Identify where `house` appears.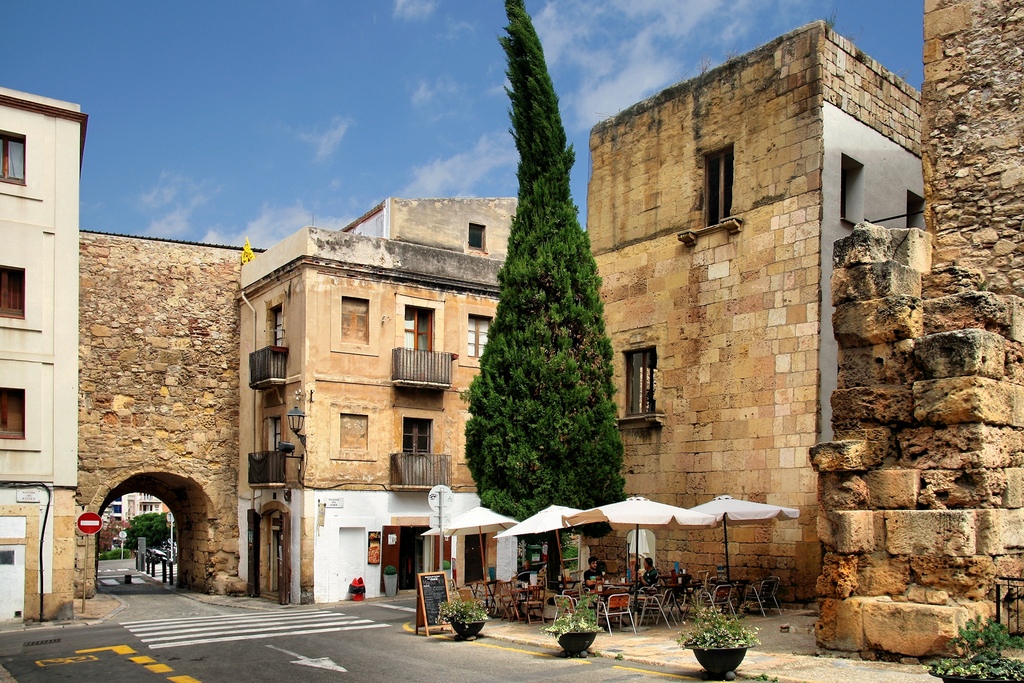
Appears at box=[0, 85, 93, 619].
